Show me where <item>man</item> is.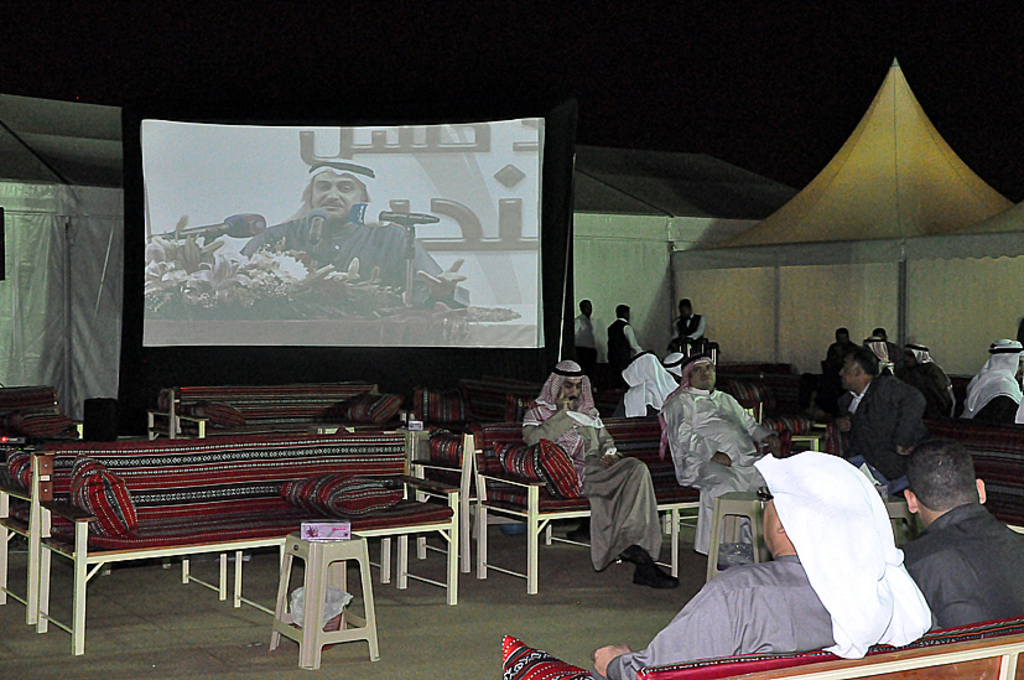
<item>man</item> is at 241:159:480:303.
